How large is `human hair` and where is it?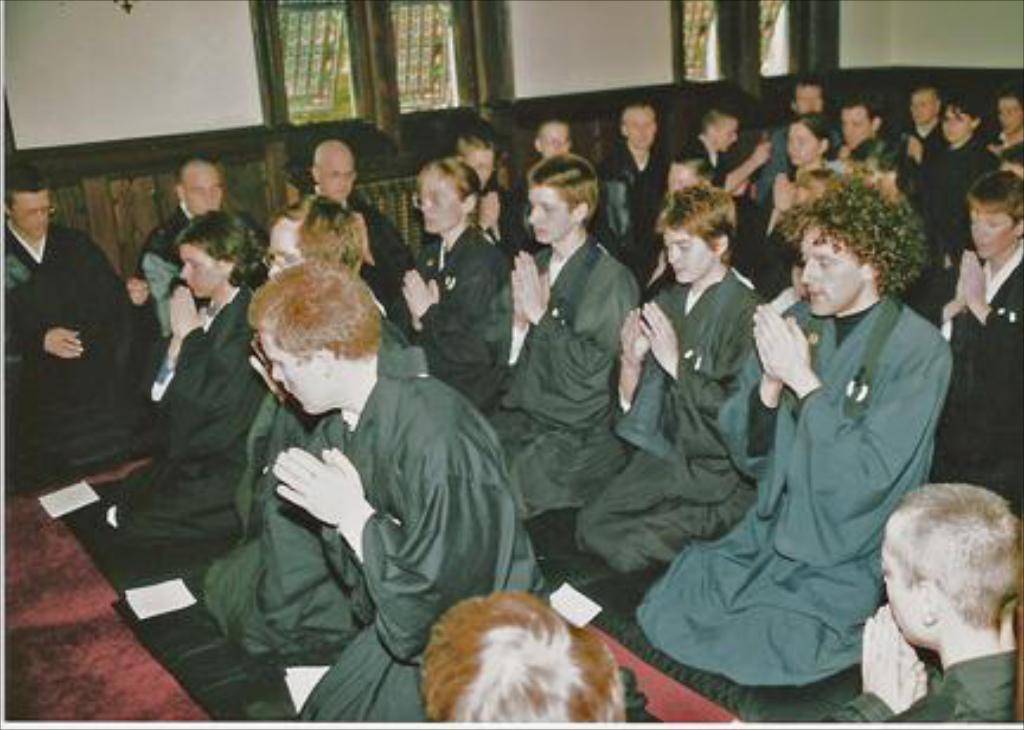
Bounding box: l=420, t=154, r=476, b=206.
